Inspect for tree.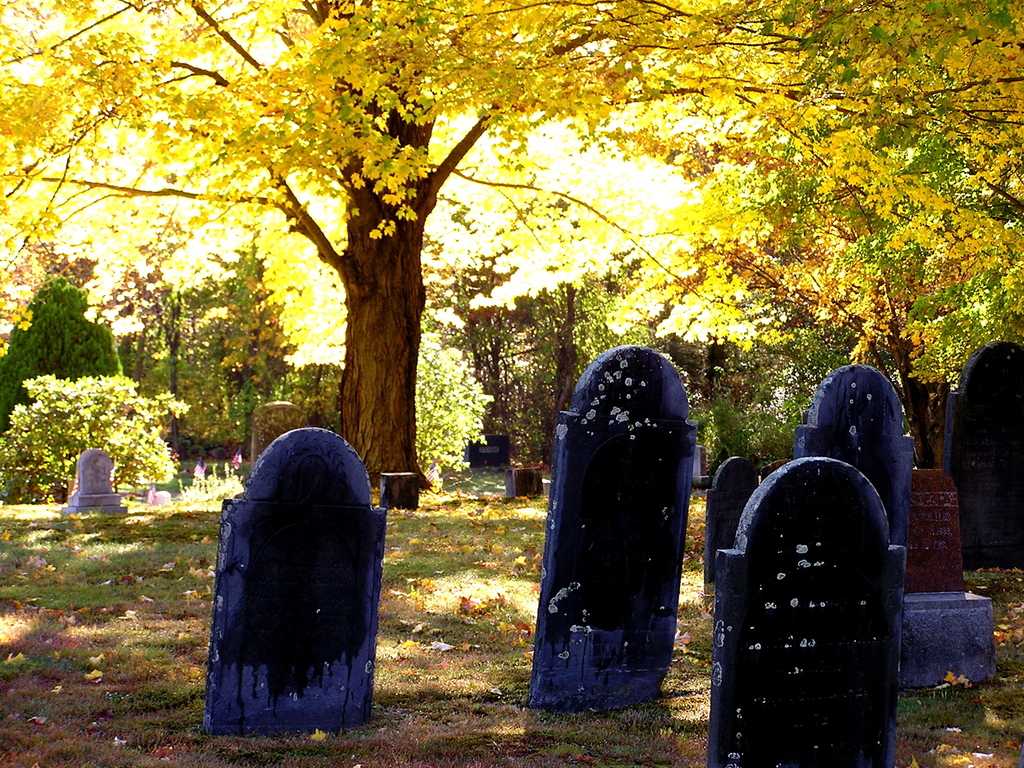
Inspection: bbox(413, 20, 638, 469).
